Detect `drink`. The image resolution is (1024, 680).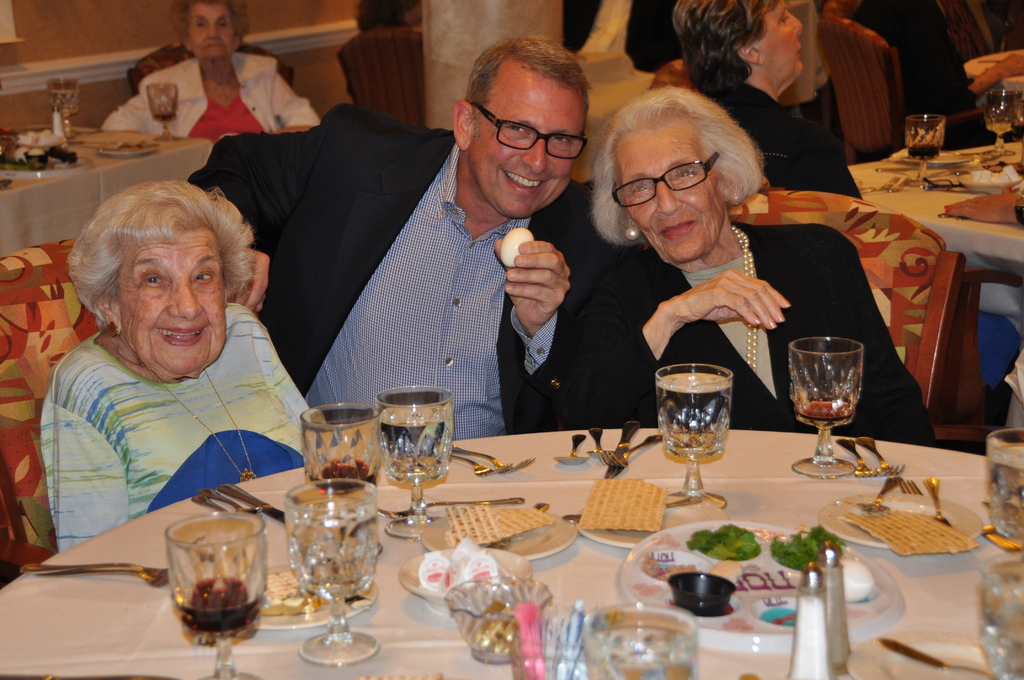
left=166, top=516, right=262, bottom=679.
